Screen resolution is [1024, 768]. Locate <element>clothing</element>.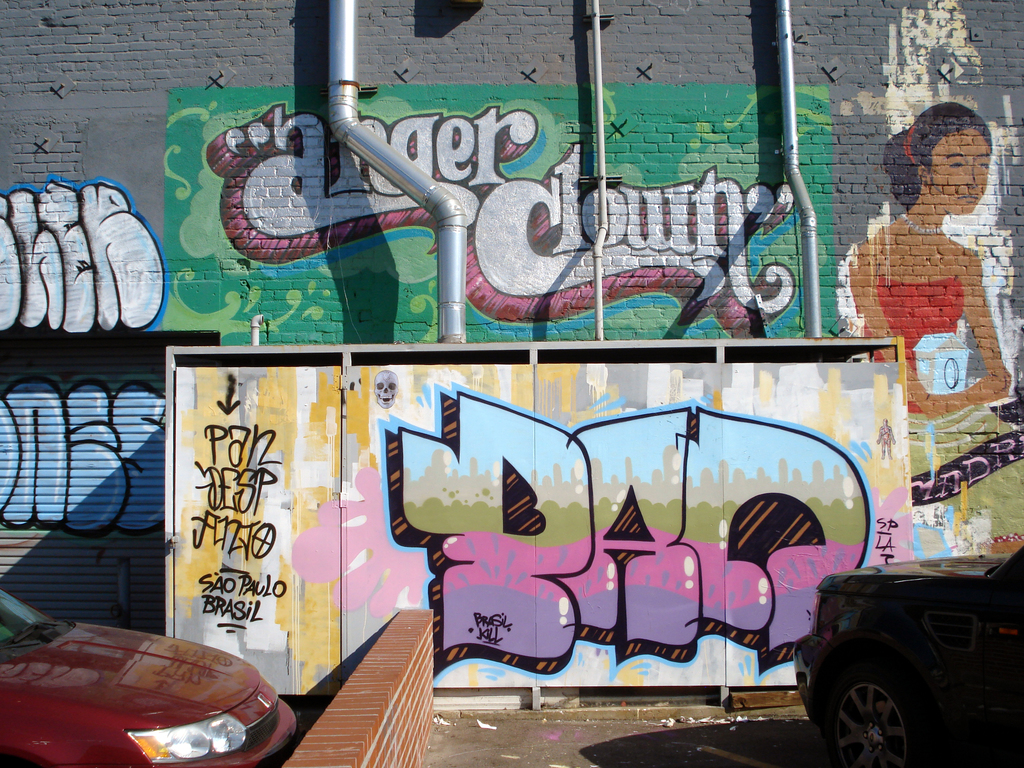
[left=865, top=274, right=1023, bottom=540].
